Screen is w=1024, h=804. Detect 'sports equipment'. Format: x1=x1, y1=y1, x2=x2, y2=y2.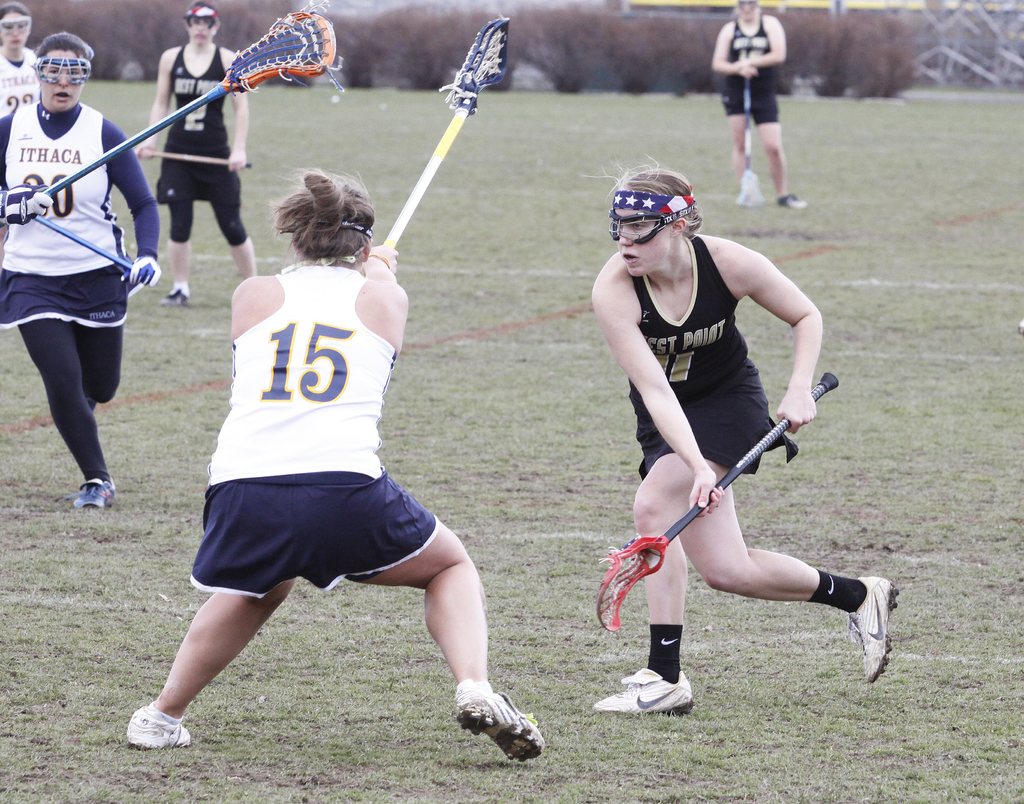
x1=161, y1=282, x2=190, y2=312.
